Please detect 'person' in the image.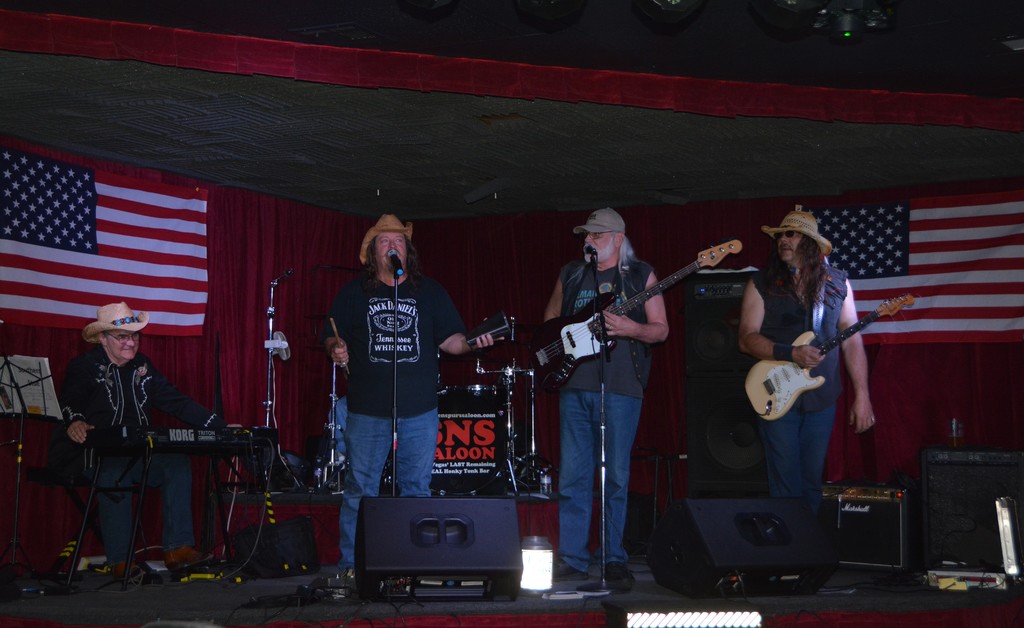
region(312, 214, 504, 598).
